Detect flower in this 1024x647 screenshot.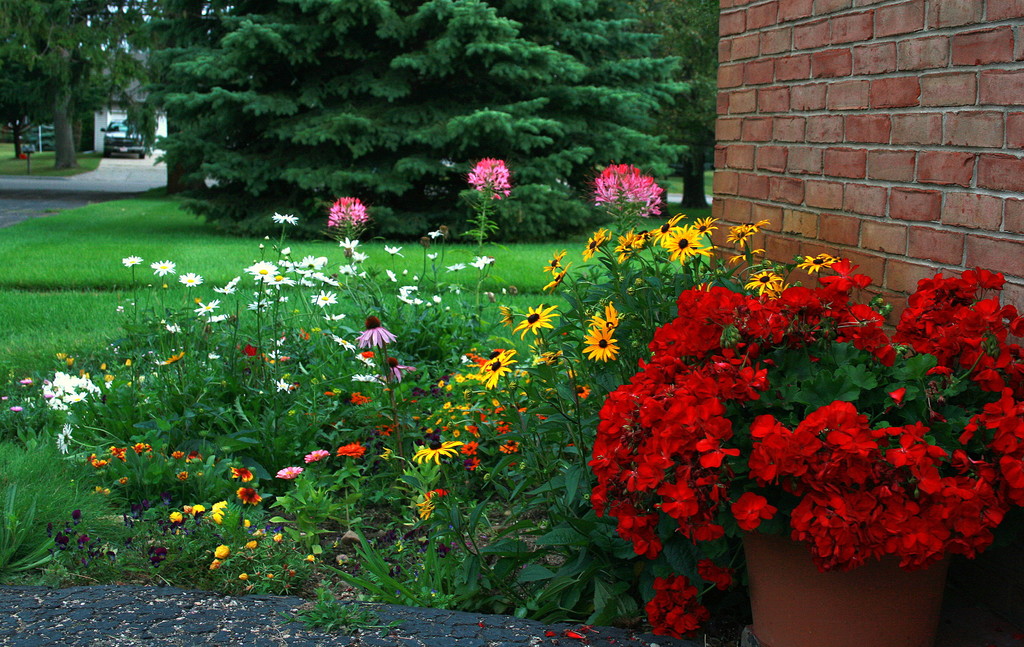
Detection: box(329, 329, 362, 353).
